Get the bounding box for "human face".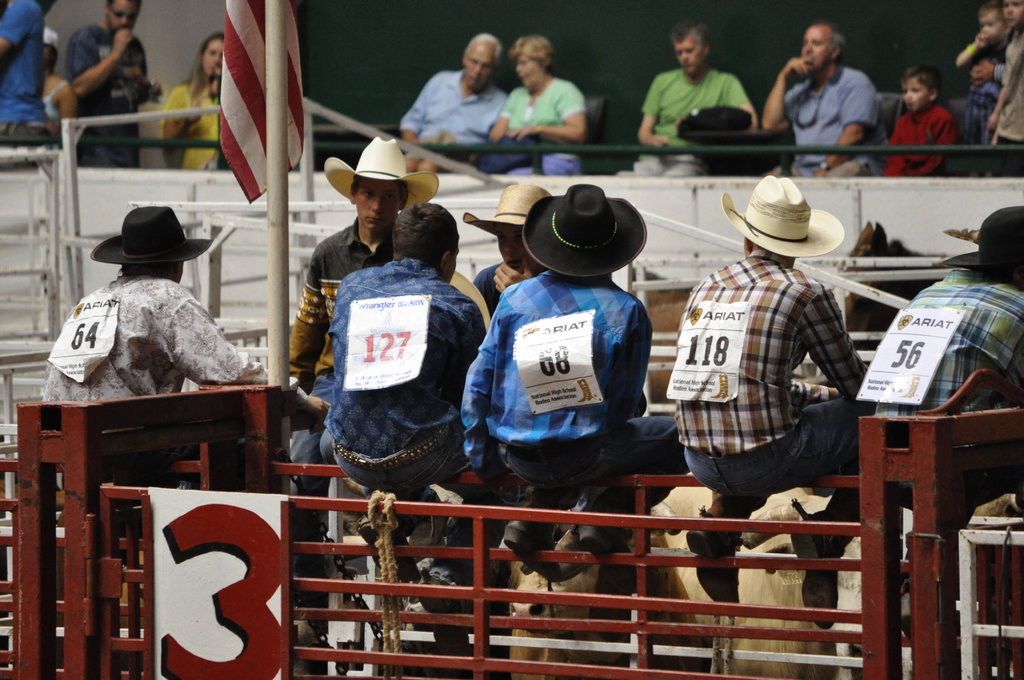
crop(903, 83, 928, 113).
